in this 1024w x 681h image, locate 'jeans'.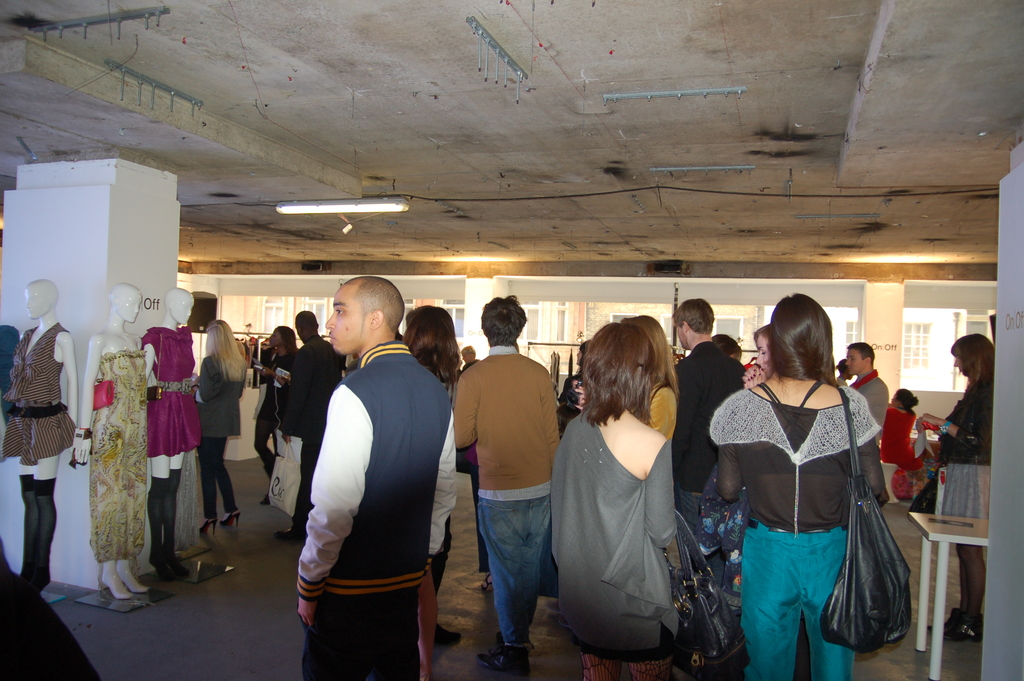
Bounding box: bbox=(477, 490, 558, 653).
